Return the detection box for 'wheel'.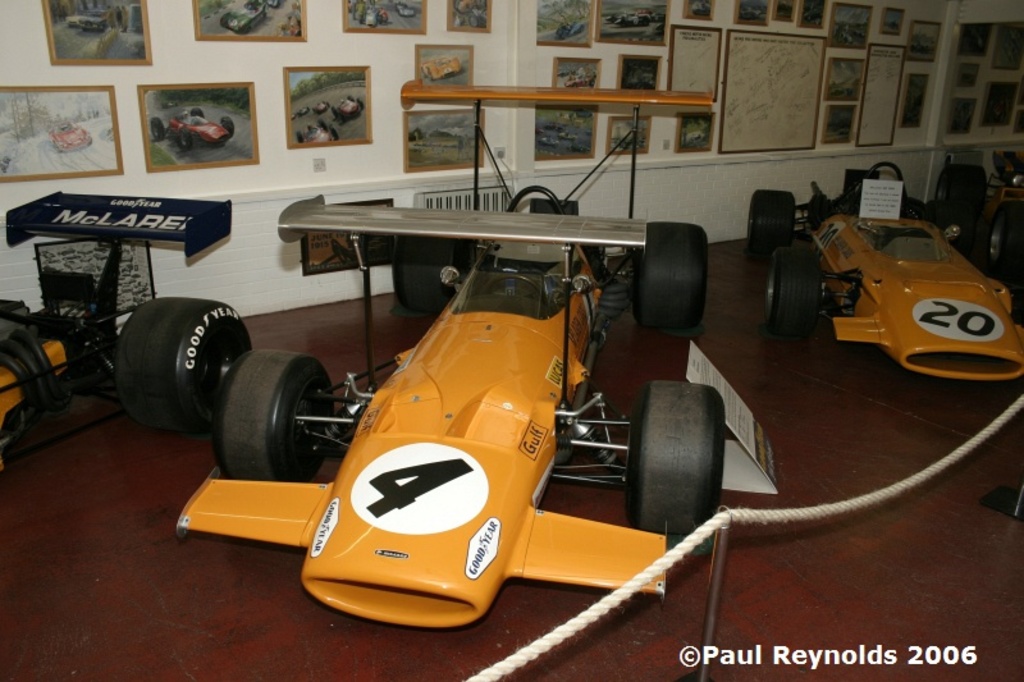
(left=636, top=219, right=707, bottom=326).
